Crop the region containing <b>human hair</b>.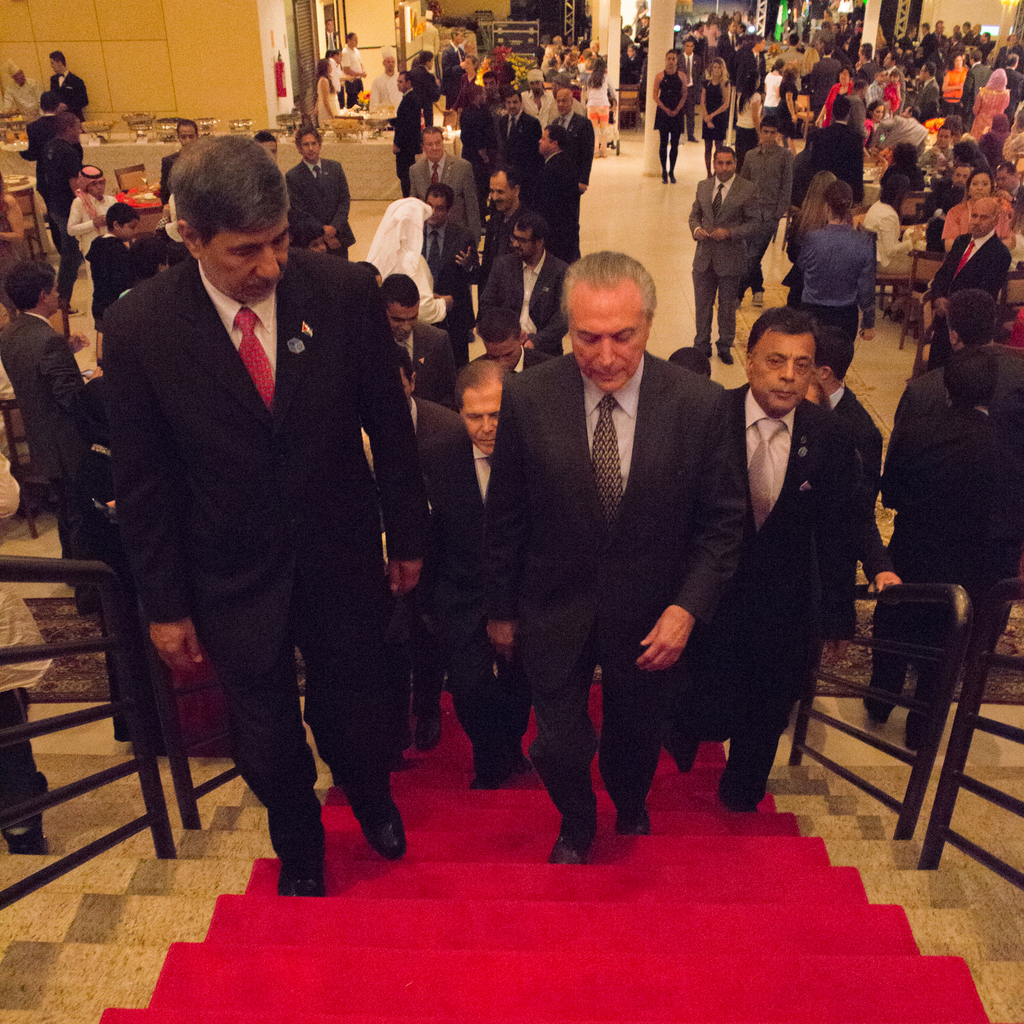
Crop region: detection(481, 71, 499, 83).
